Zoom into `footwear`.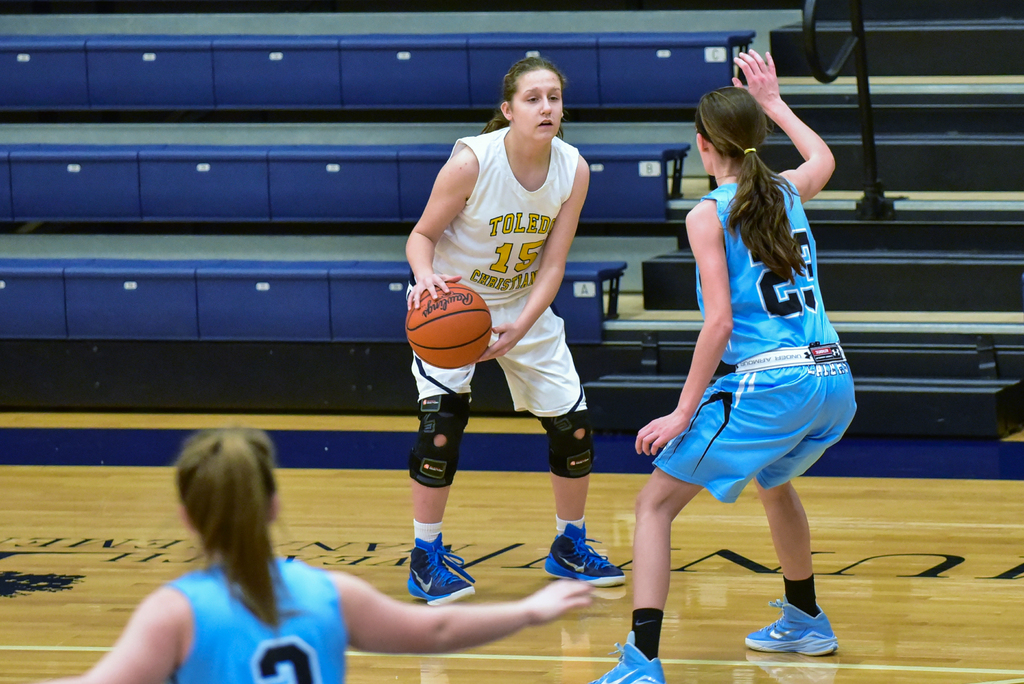
Zoom target: <bbox>396, 538, 472, 617</bbox>.
